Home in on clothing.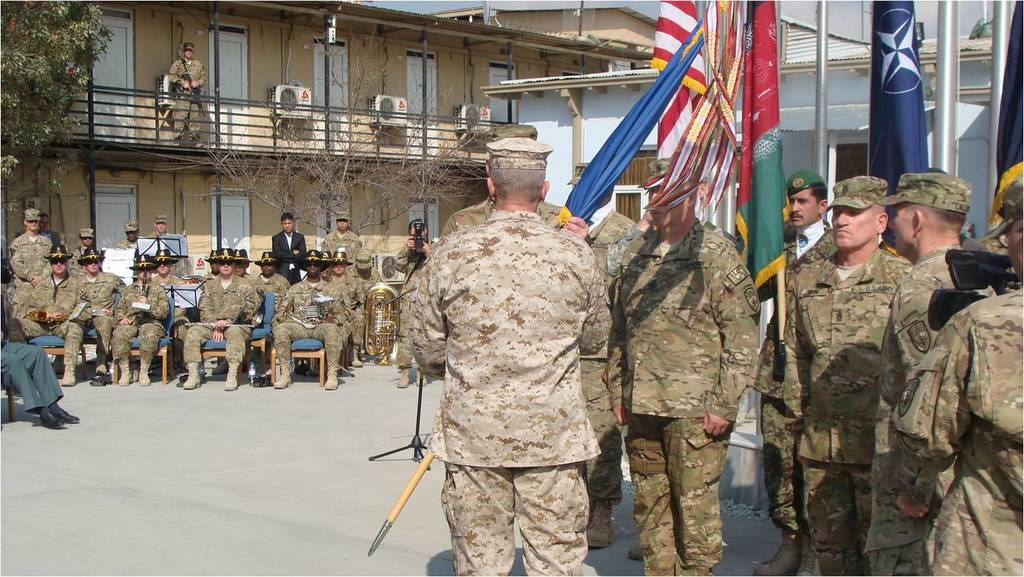
Homed in at [0, 323, 60, 424].
